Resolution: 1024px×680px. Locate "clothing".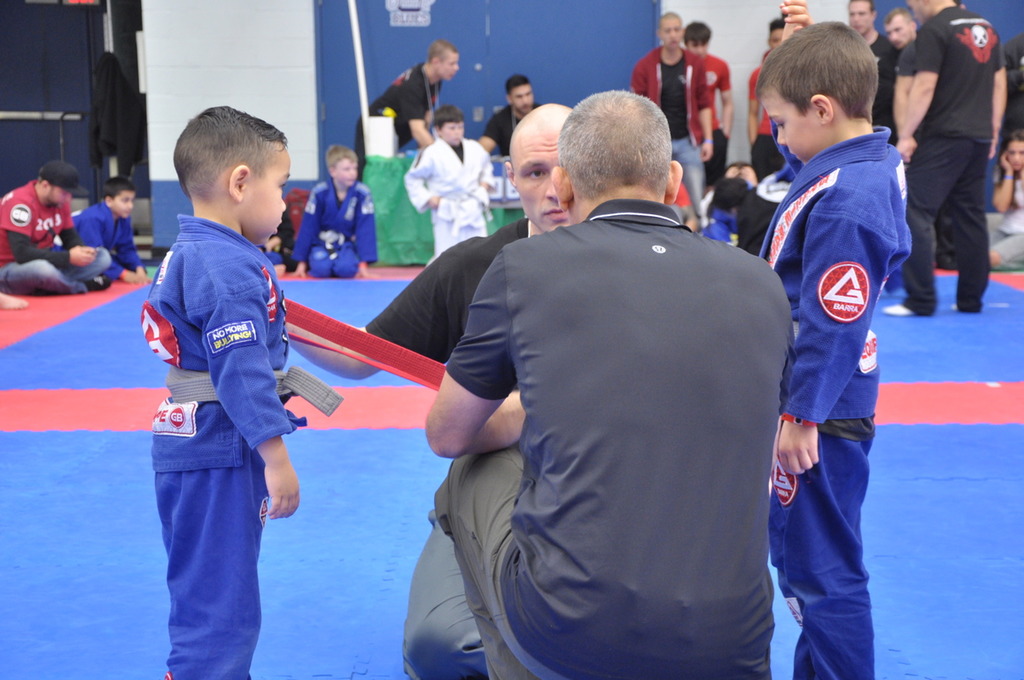
locate(408, 132, 493, 258).
